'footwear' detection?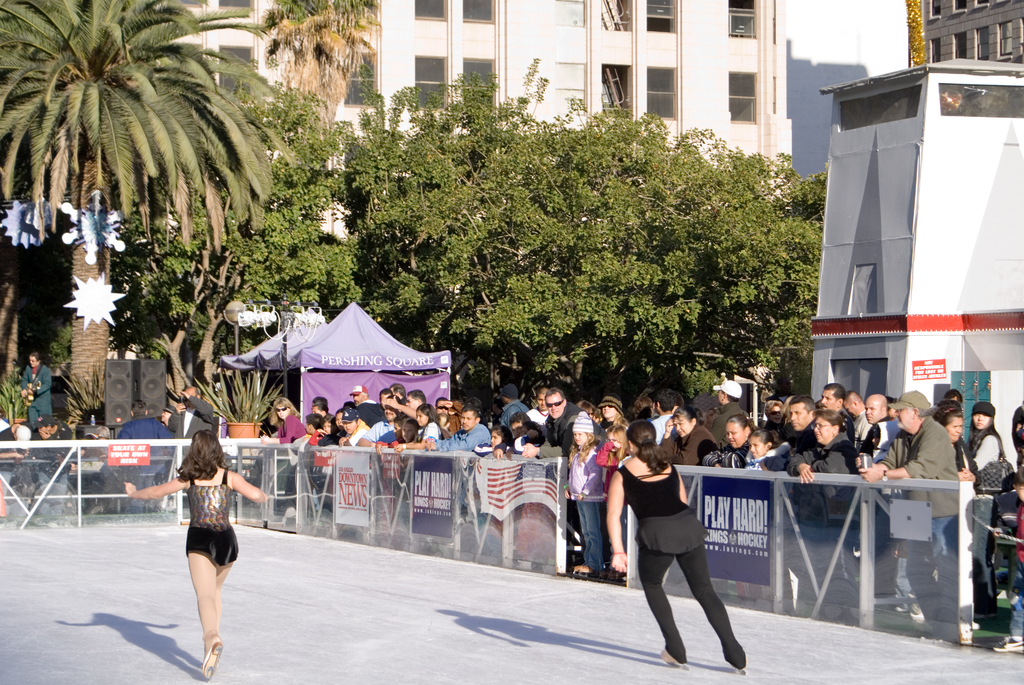
(x1=991, y1=631, x2=1023, y2=658)
